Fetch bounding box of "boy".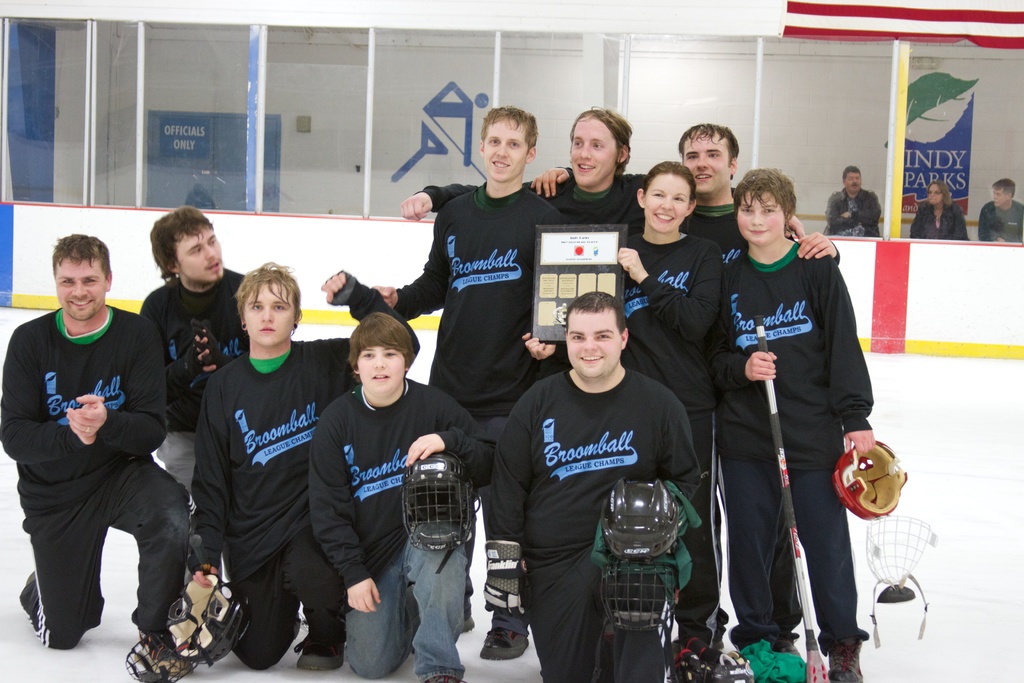
Bbox: BBox(188, 265, 431, 682).
